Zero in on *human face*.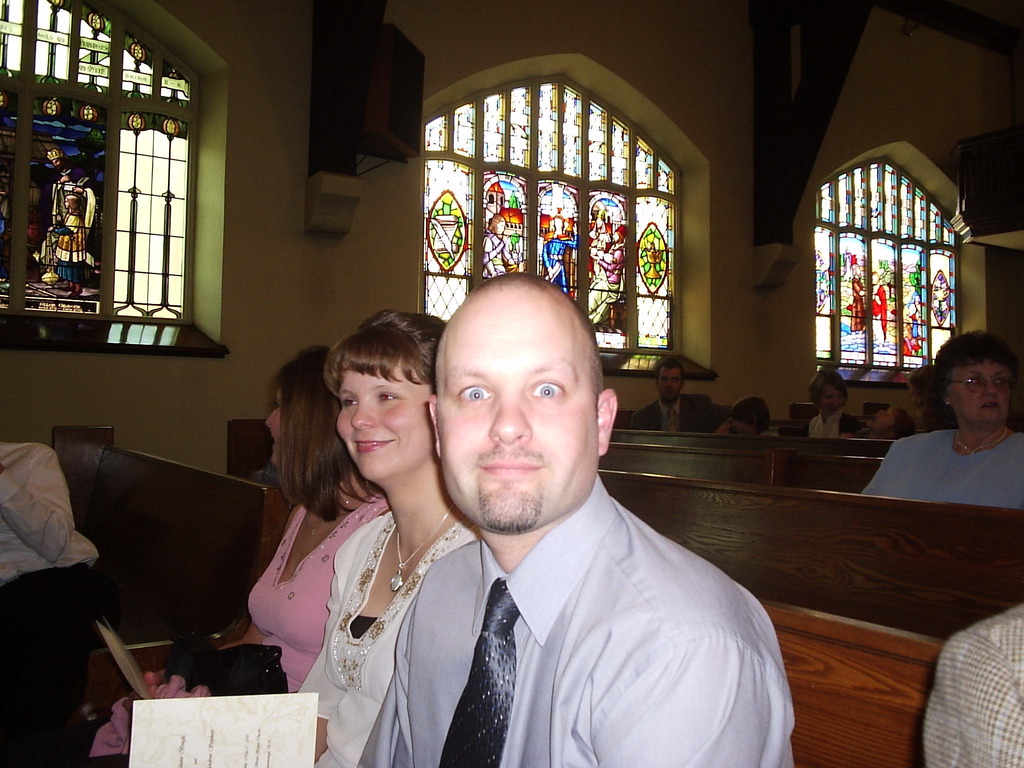
Zeroed in: box=[652, 362, 682, 401].
